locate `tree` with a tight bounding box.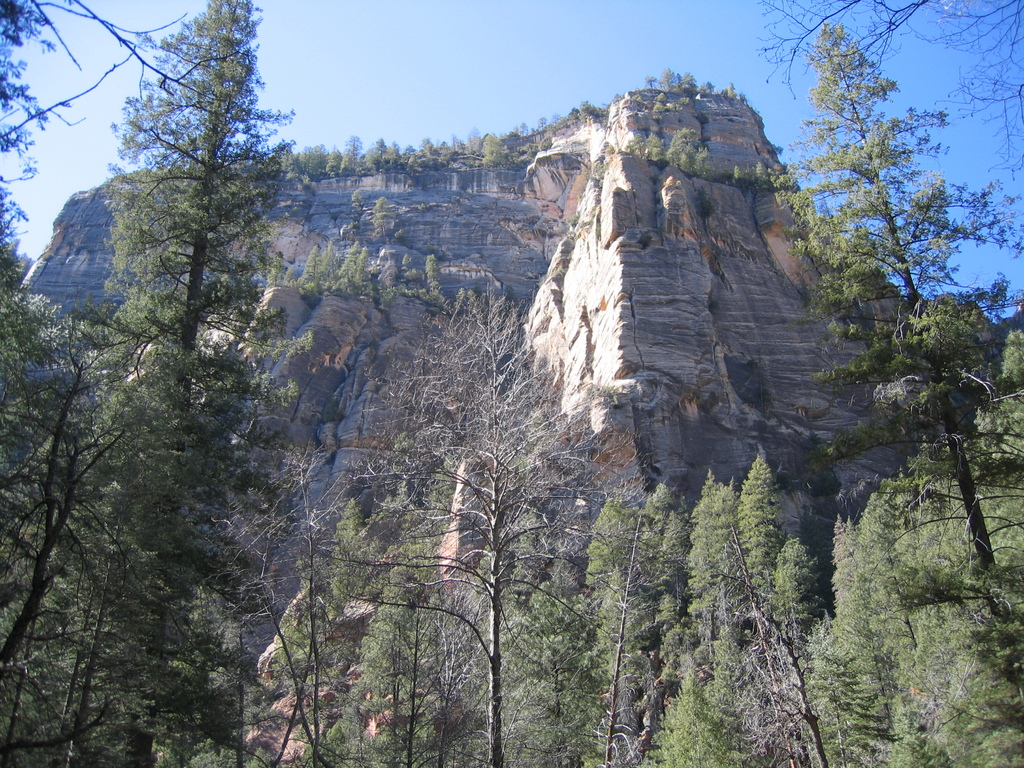
514,116,530,140.
